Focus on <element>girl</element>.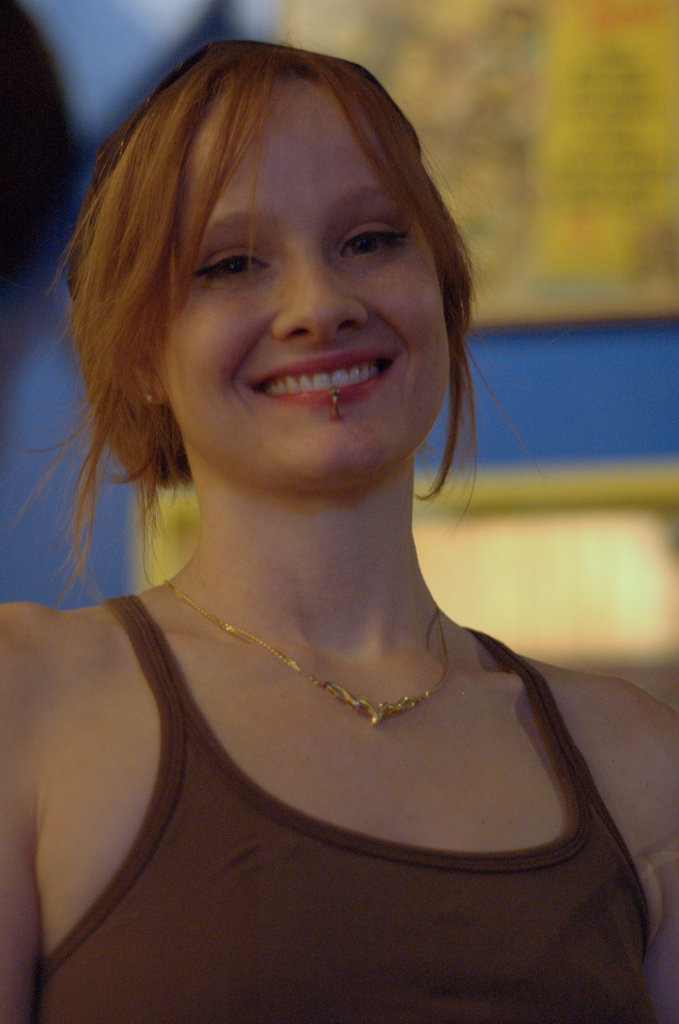
Focused at select_region(0, 31, 678, 1018).
